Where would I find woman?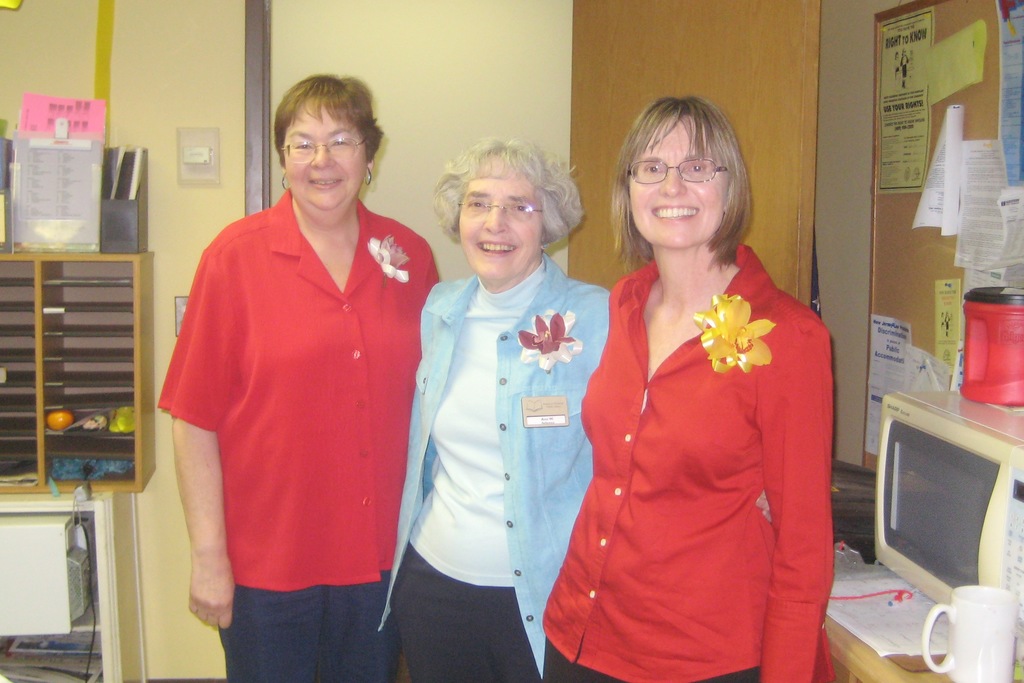
At <bbox>369, 132, 614, 682</bbox>.
